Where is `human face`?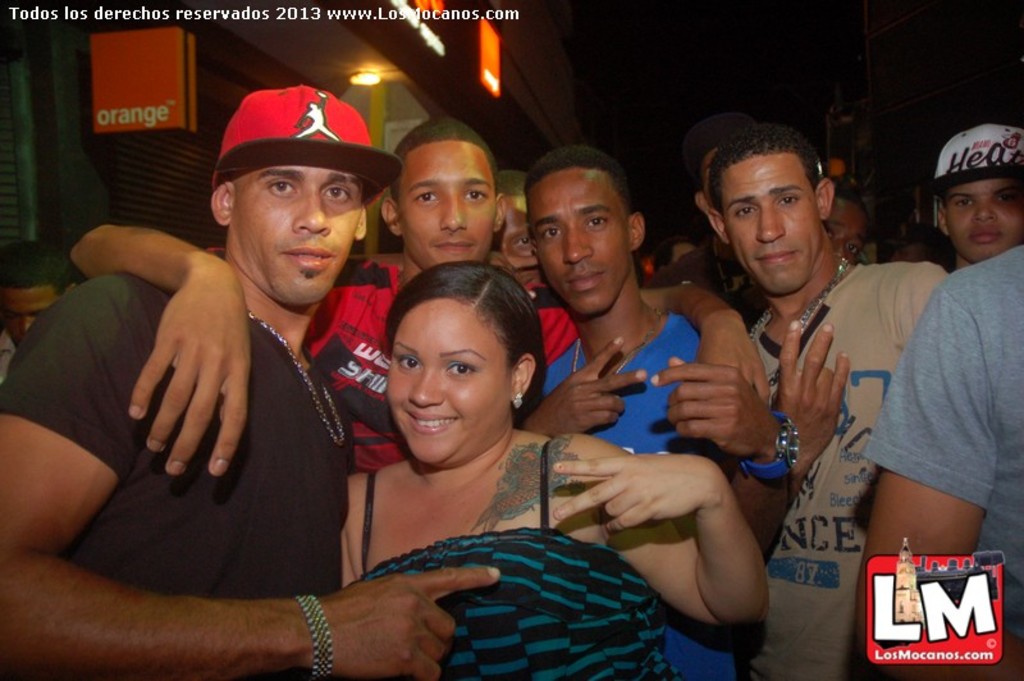
{"x1": 497, "y1": 193, "x2": 544, "y2": 291}.
